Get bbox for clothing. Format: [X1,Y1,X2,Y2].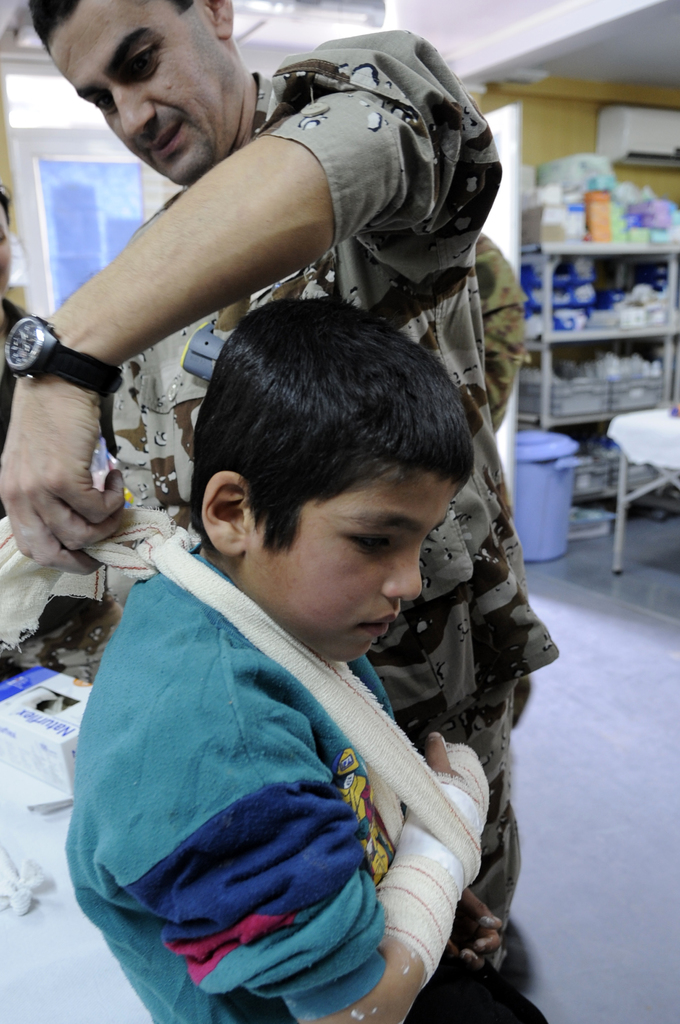
[54,460,595,1023].
